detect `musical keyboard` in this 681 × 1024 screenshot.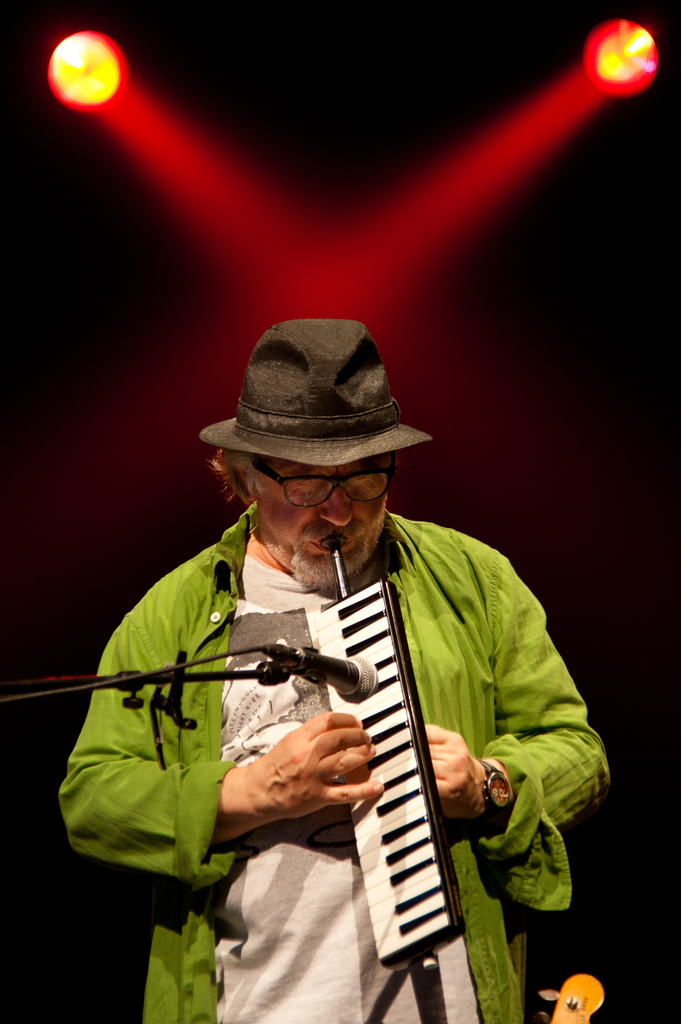
Detection: [left=306, top=579, right=471, bottom=975].
